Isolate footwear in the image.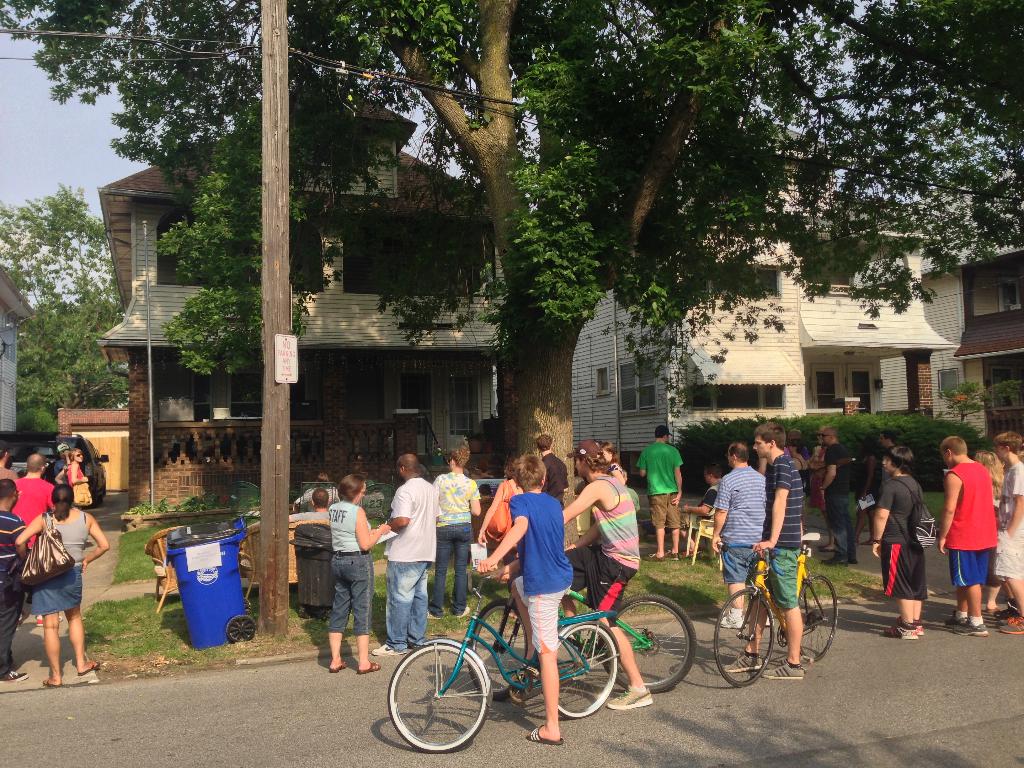
Isolated region: x1=0, y1=671, x2=29, y2=683.
